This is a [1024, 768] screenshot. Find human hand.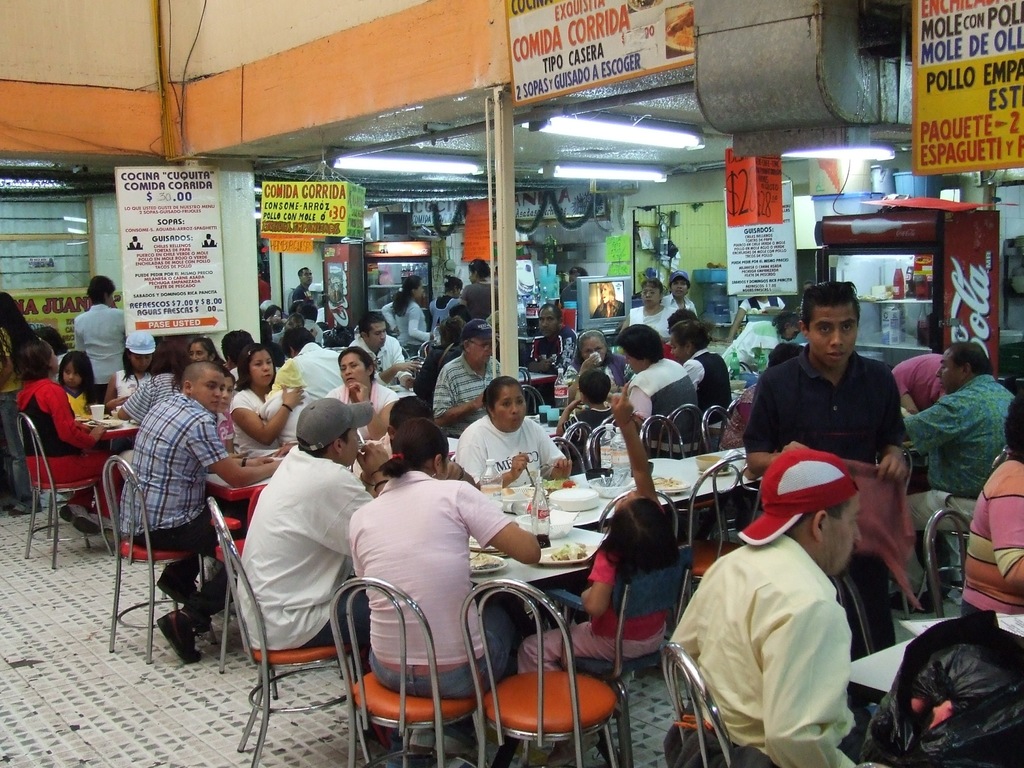
Bounding box: region(88, 425, 106, 442).
